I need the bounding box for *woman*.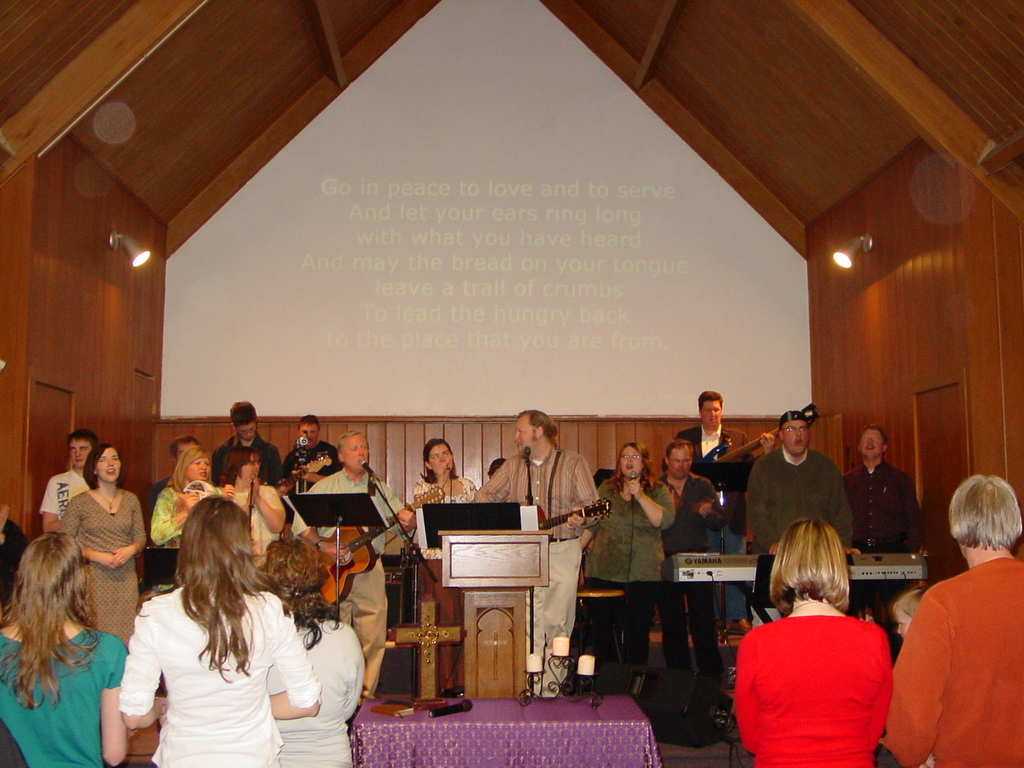
Here it is: pyautogui.locateOnScreen(262, 536, 368, 767).
